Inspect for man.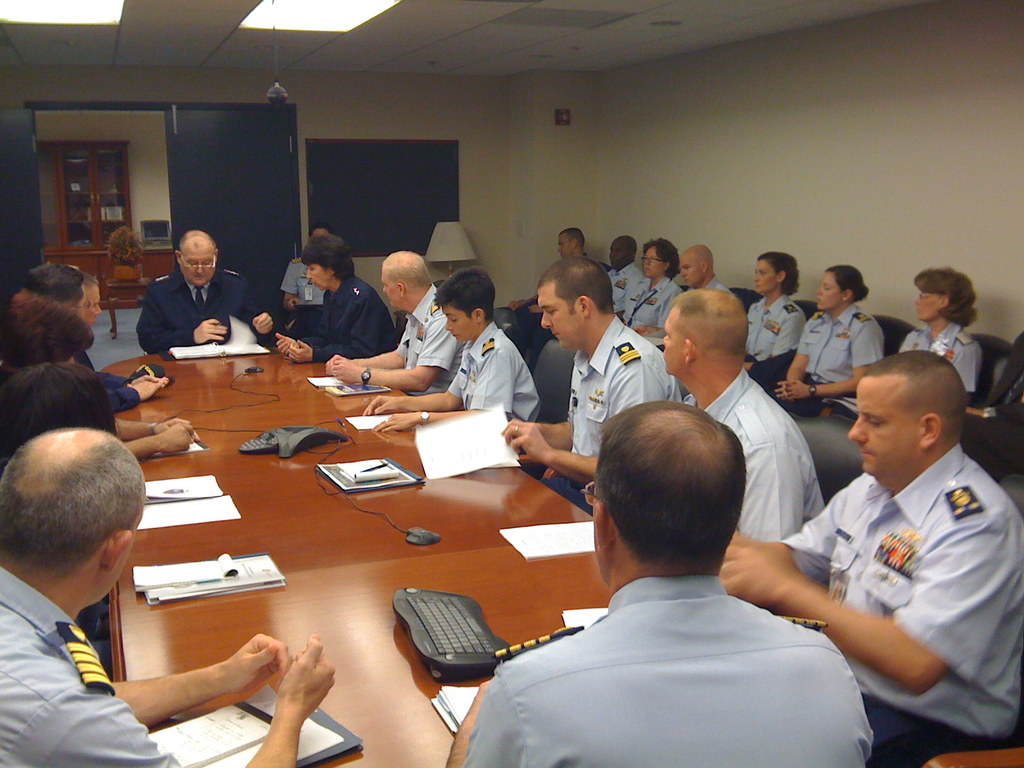
Inspection: <bbox>86, 281, 108, 333</bbox>.
